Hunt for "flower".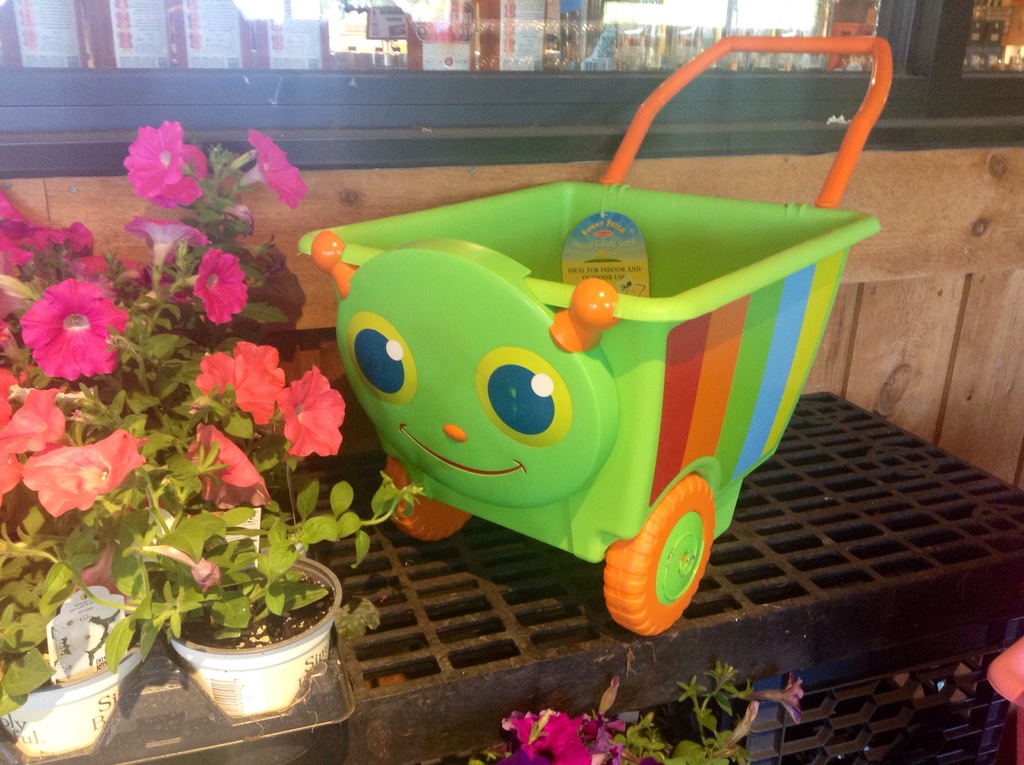
Hunted down at {"x1": 246, "y1": 136, "x2": 308, "y2": 208}.
